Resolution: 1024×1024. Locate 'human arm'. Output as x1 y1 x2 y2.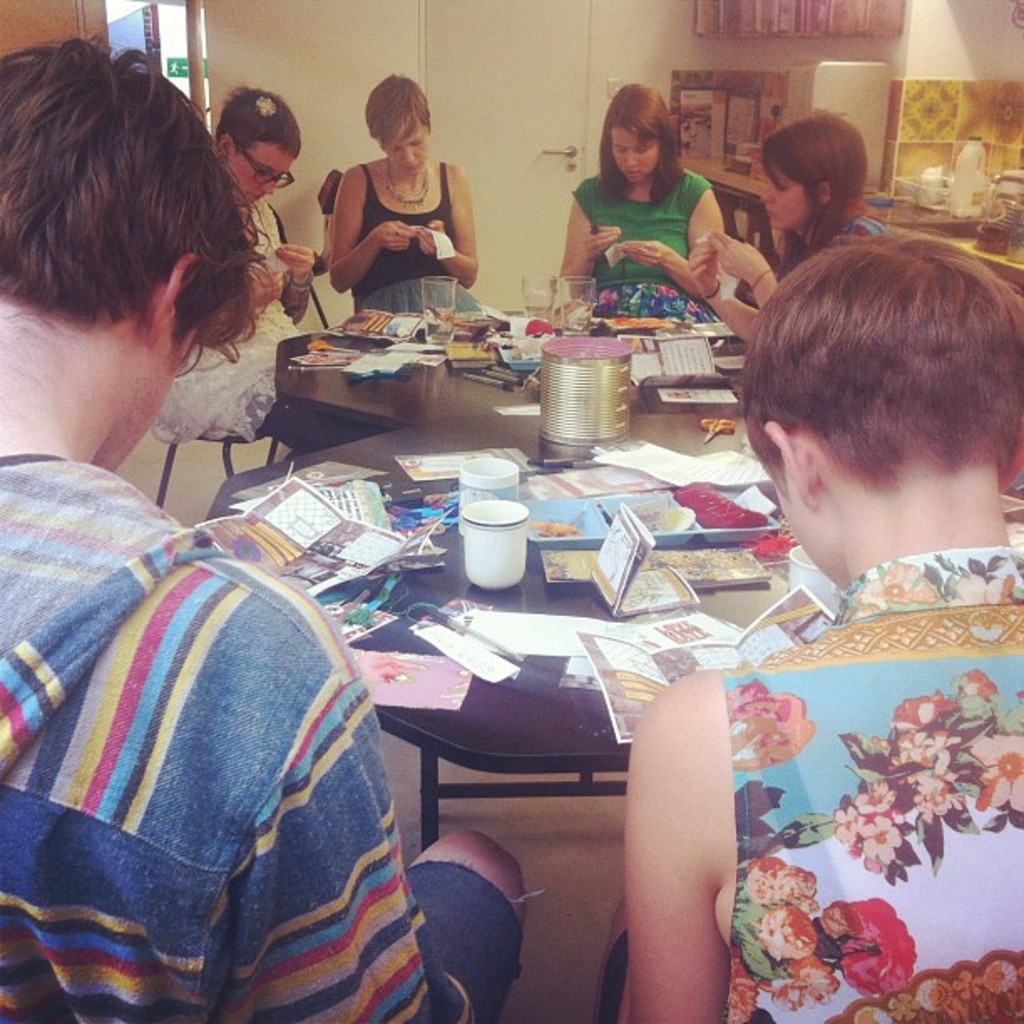
709 228 790 308.
